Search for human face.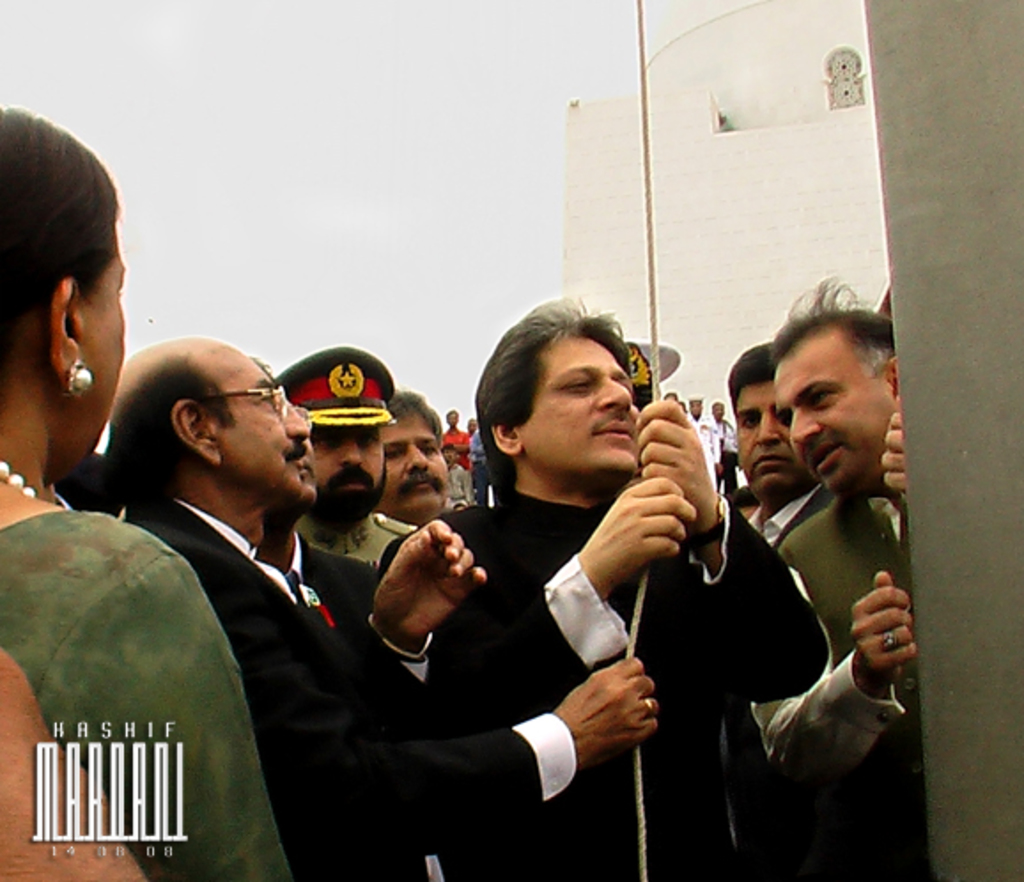
Found at [x1=69, y1=218, x2=135, y2=485].
